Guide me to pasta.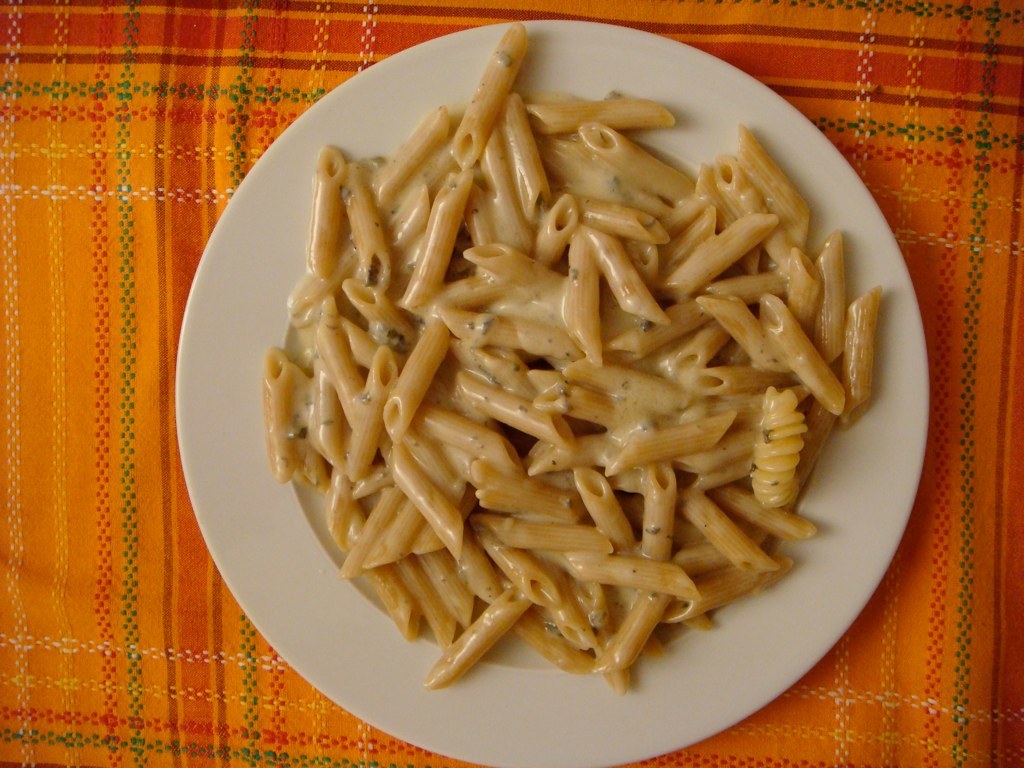
Guidance: [261, 18, 879, 687].
